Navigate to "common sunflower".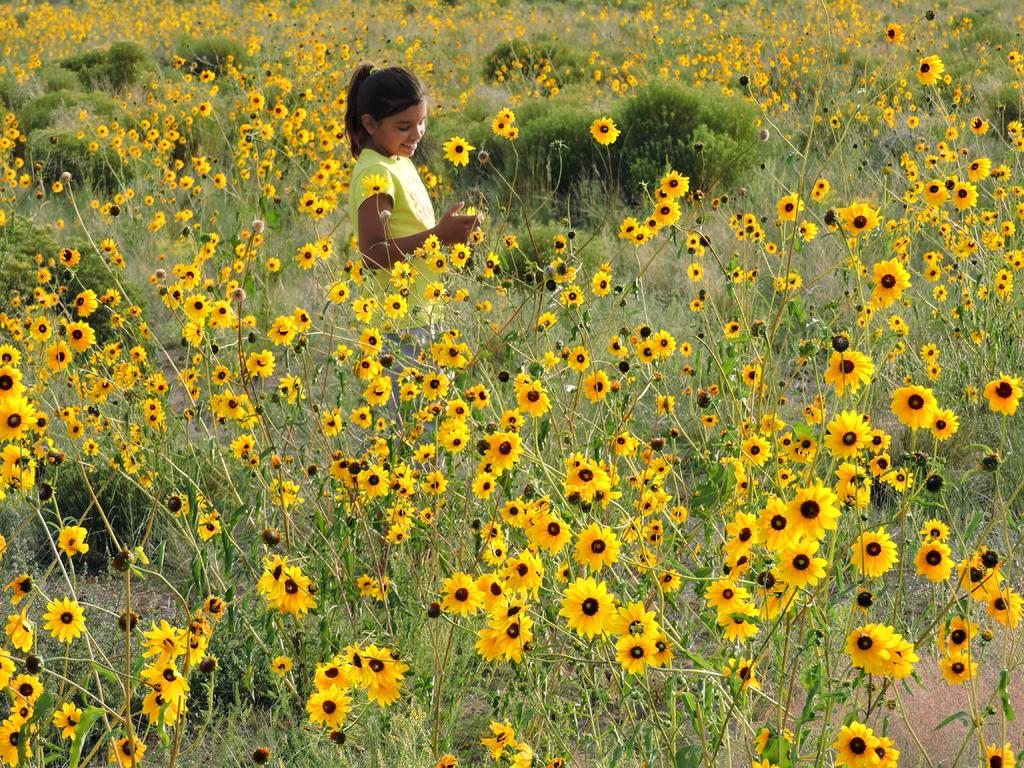
Navigation target: [x1=558, y1=579, x2=618, y2=649].
